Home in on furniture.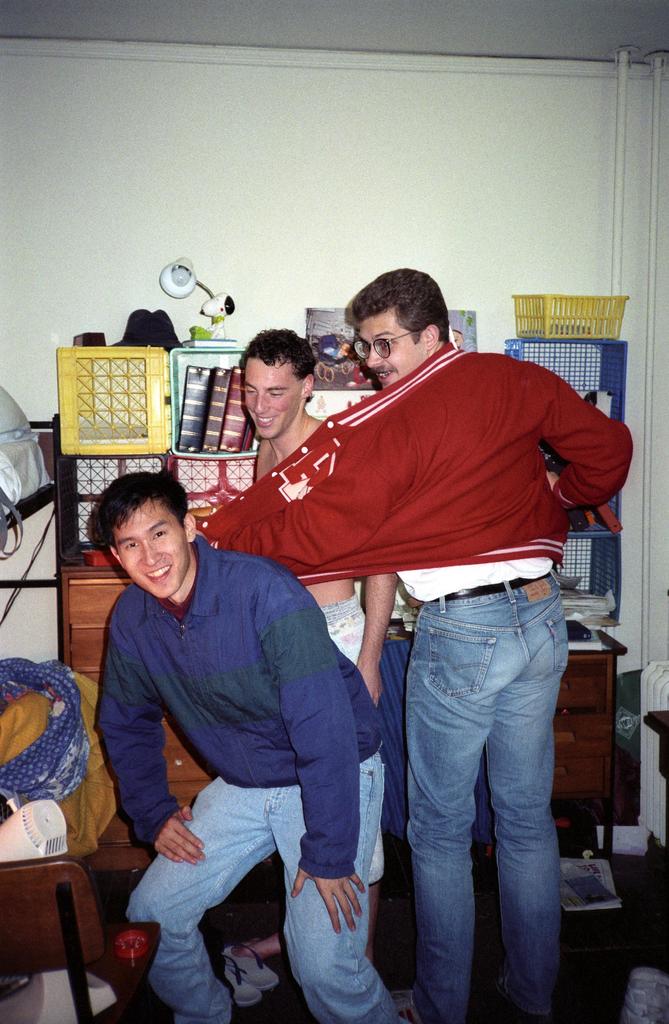
Homed in at box=[49, 547, 211, 883].
